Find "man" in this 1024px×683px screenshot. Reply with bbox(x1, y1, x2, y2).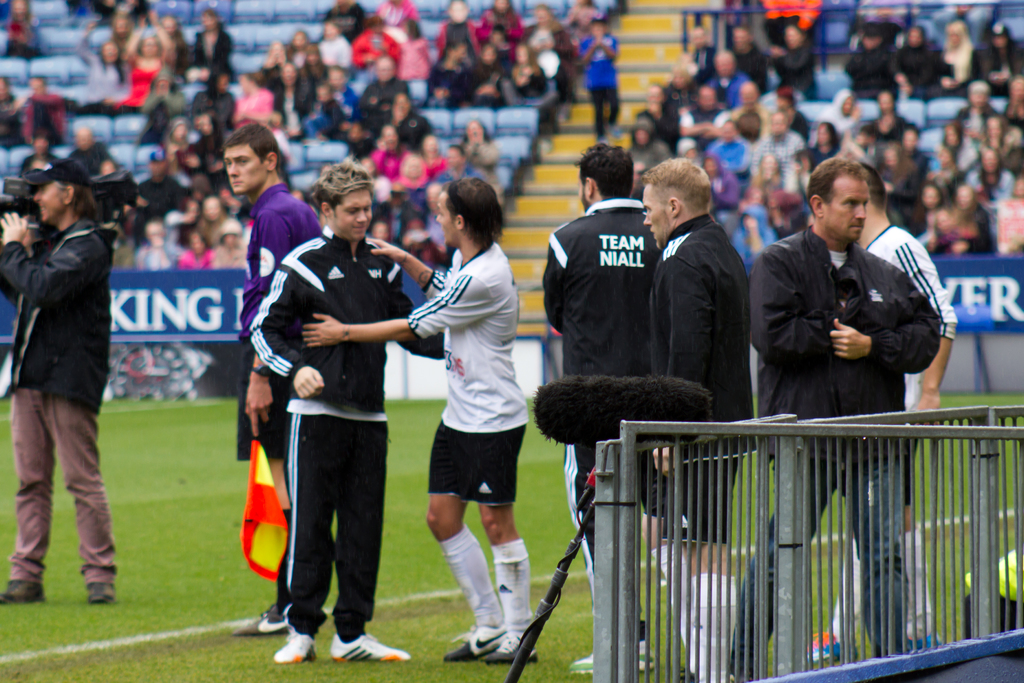
bbox(650, 155, 753, 682).
